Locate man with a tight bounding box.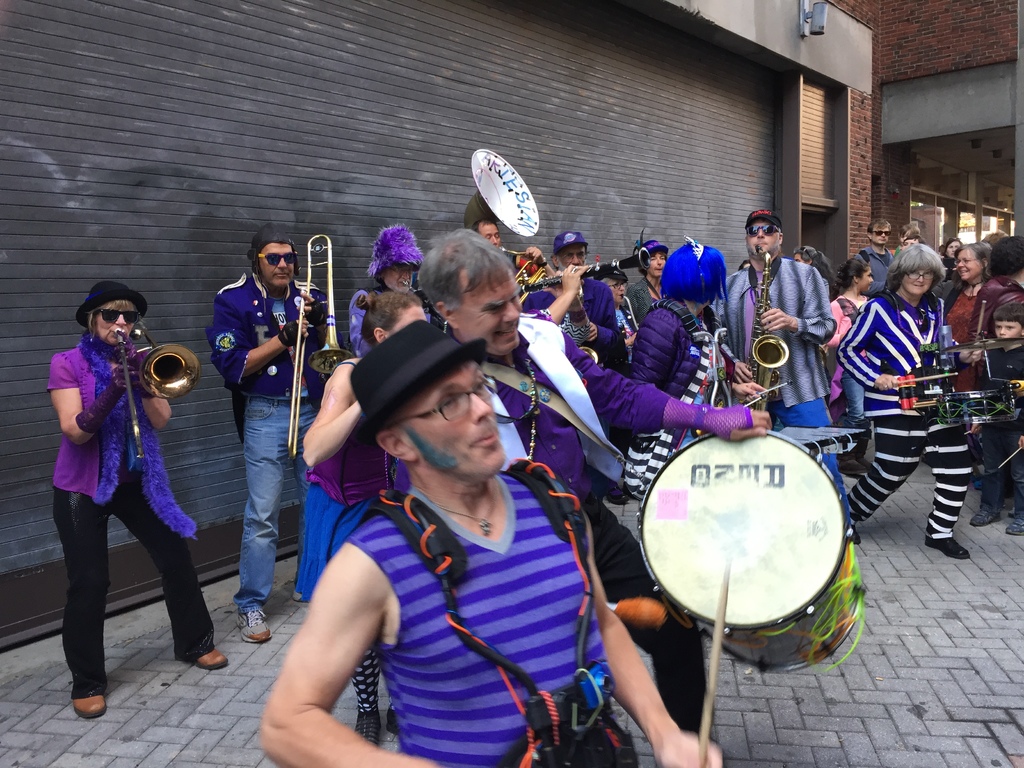
[x1=467, y1=218, x2=556, y2=281].
